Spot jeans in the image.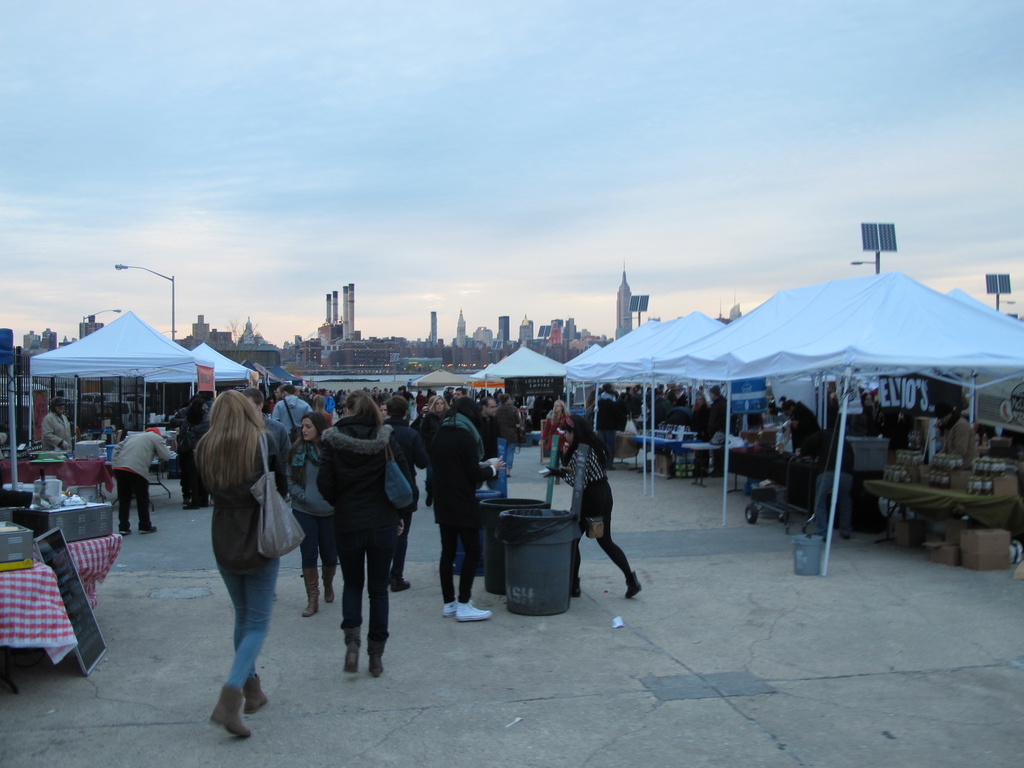
jeans found at [337,509,399,633].
